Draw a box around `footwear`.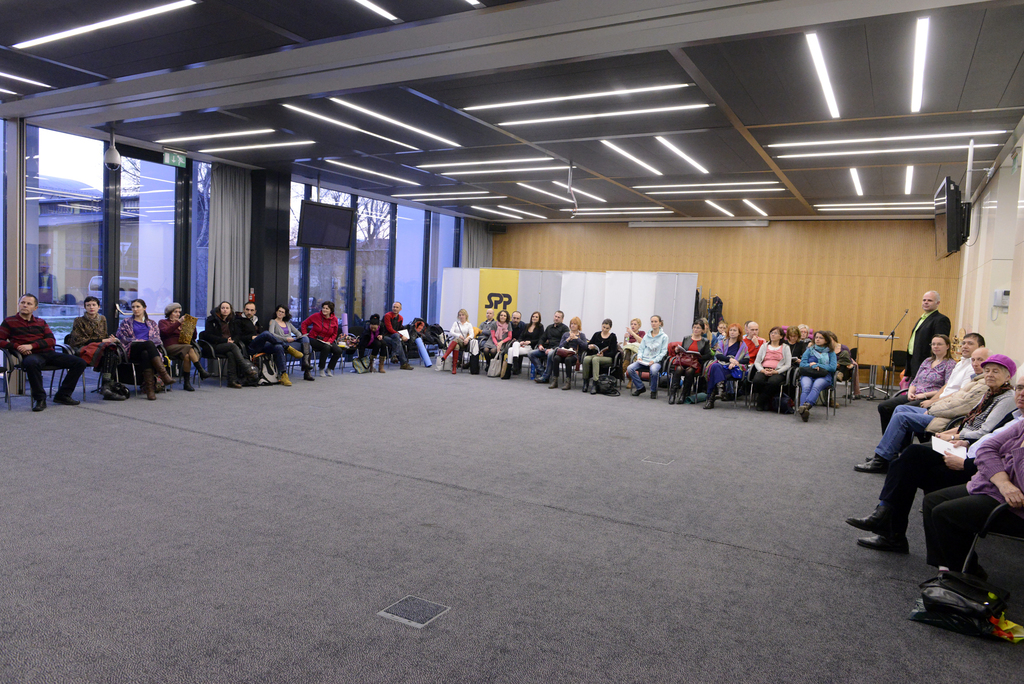
l=535, t=377, r=547, b=384.
